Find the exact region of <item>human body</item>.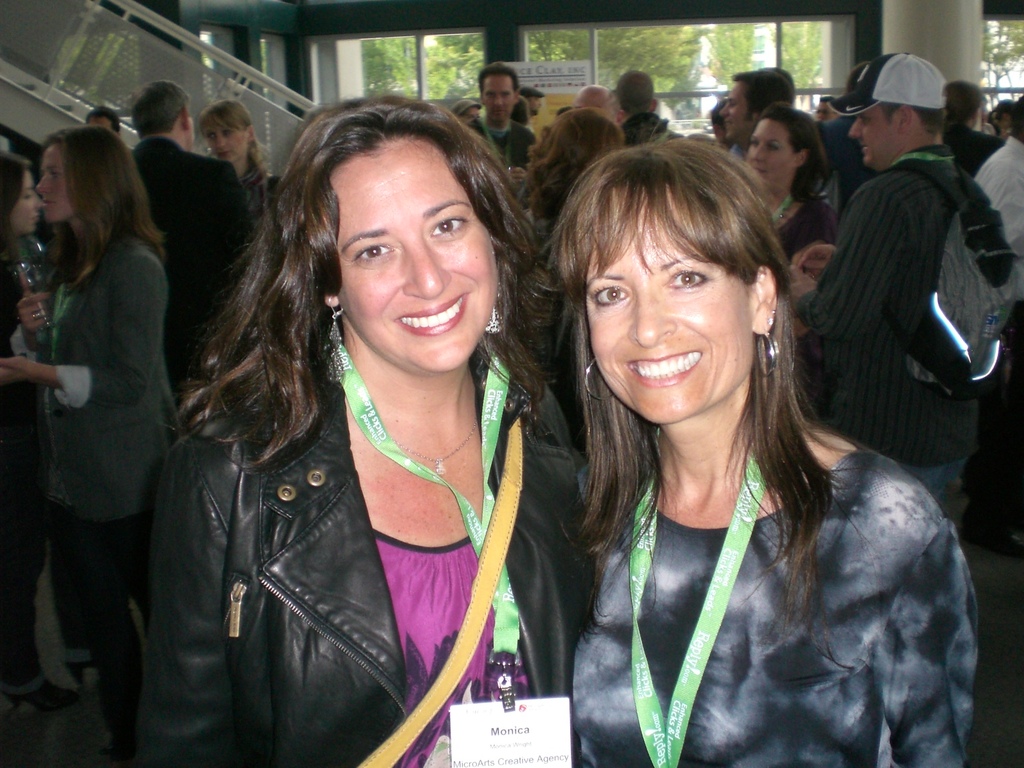
Exact region: 196:90:287:289.
